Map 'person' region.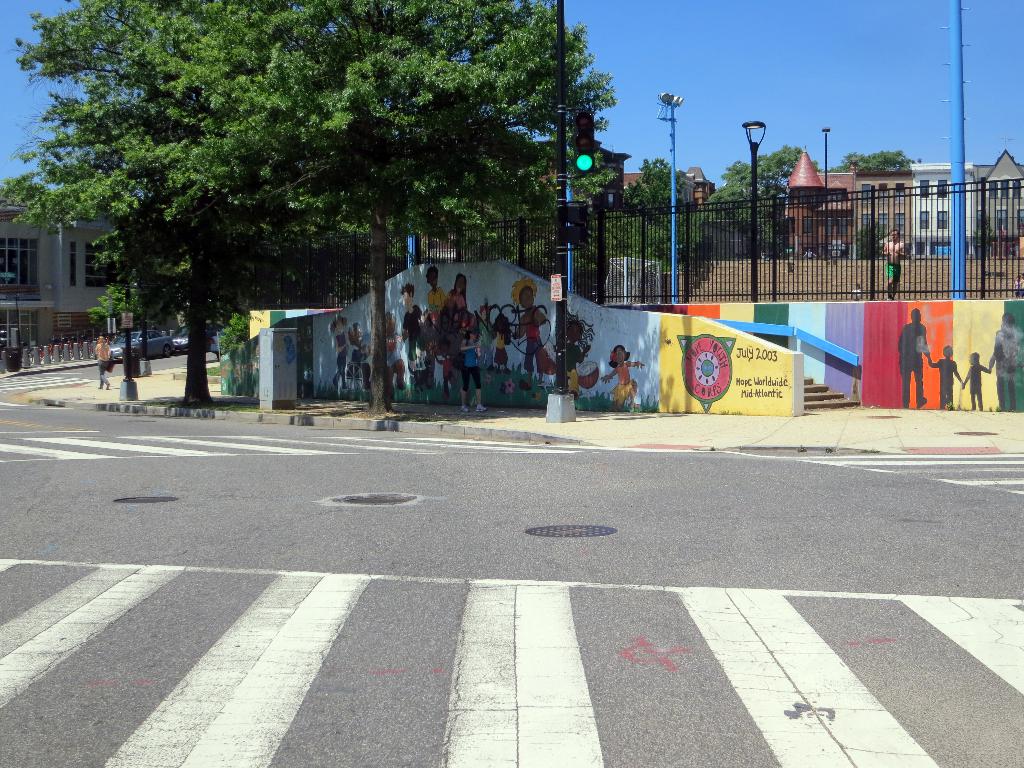
Mapped to l=447, t=275, r=467, b=311.
